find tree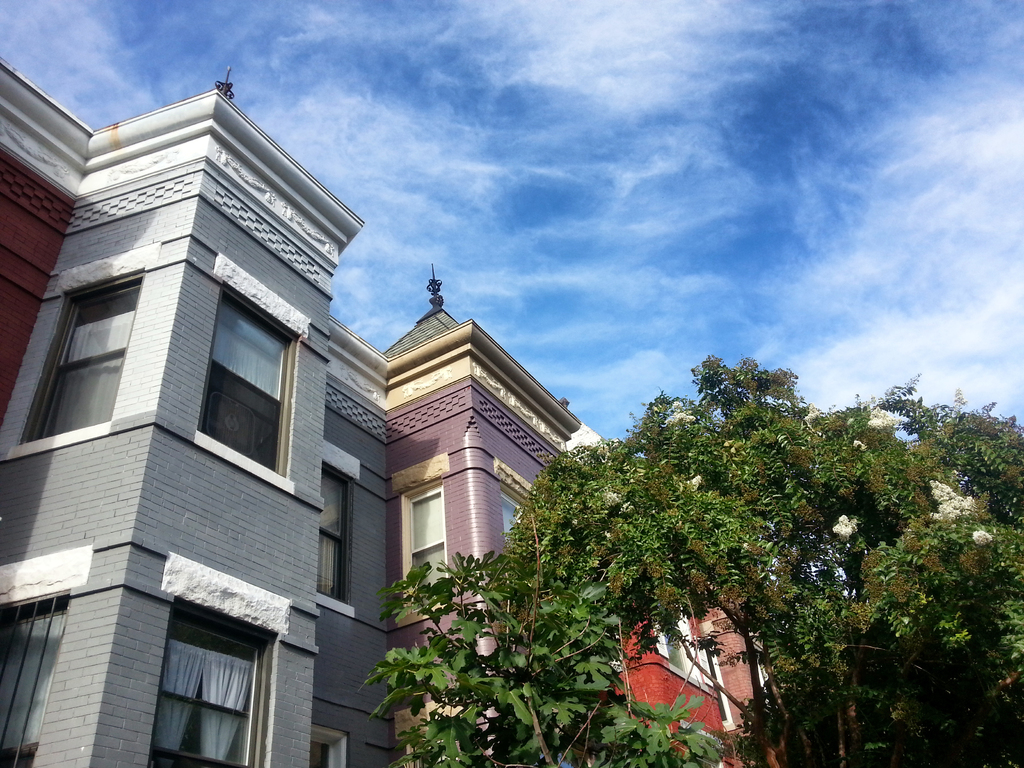
(x1=361, y1=504, x2=733, y2=767)
